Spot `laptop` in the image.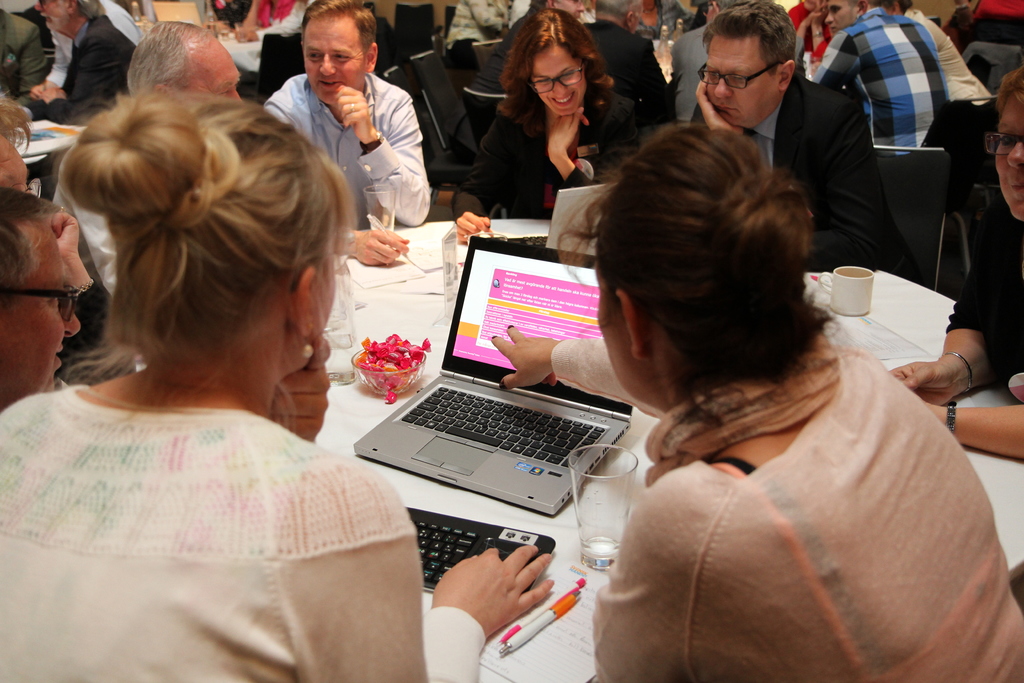
`laptop` found at (left=486, top=183, right=614, bottom=257).
